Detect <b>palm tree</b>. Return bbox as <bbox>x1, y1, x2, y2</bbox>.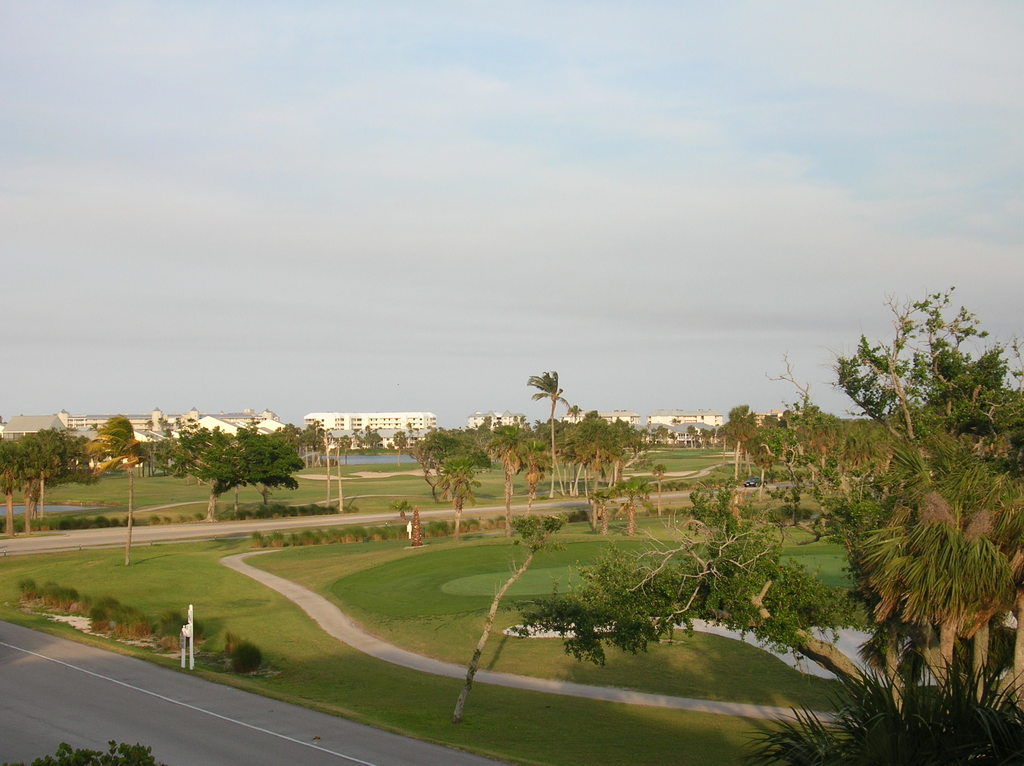
<bbox>524, 372, 579, 465</bbox>.
